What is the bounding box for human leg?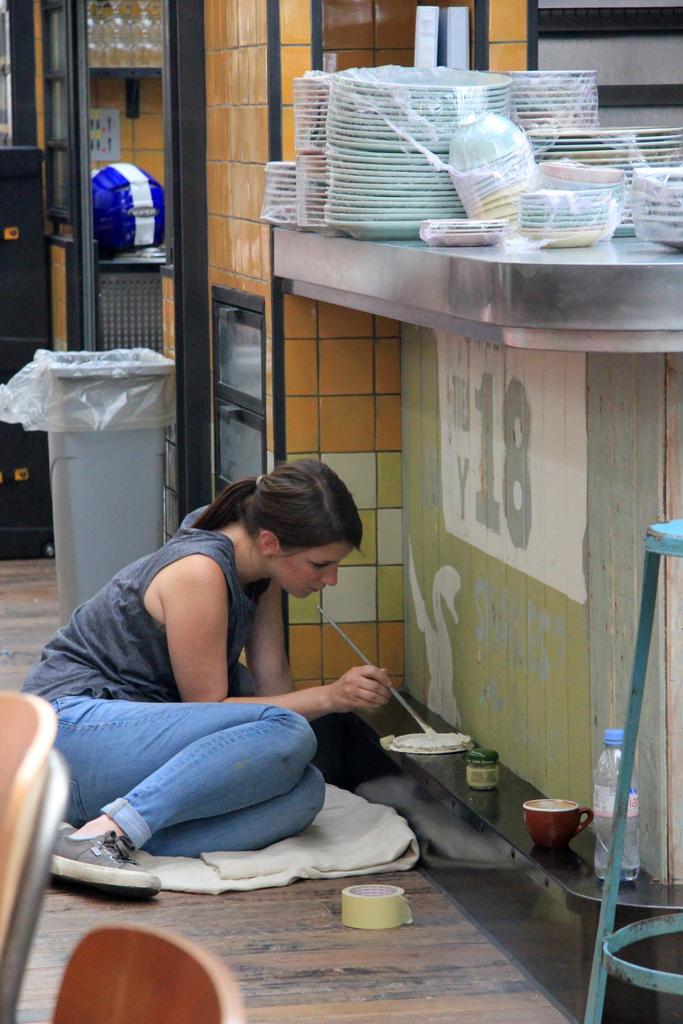
129 758 327 867.
